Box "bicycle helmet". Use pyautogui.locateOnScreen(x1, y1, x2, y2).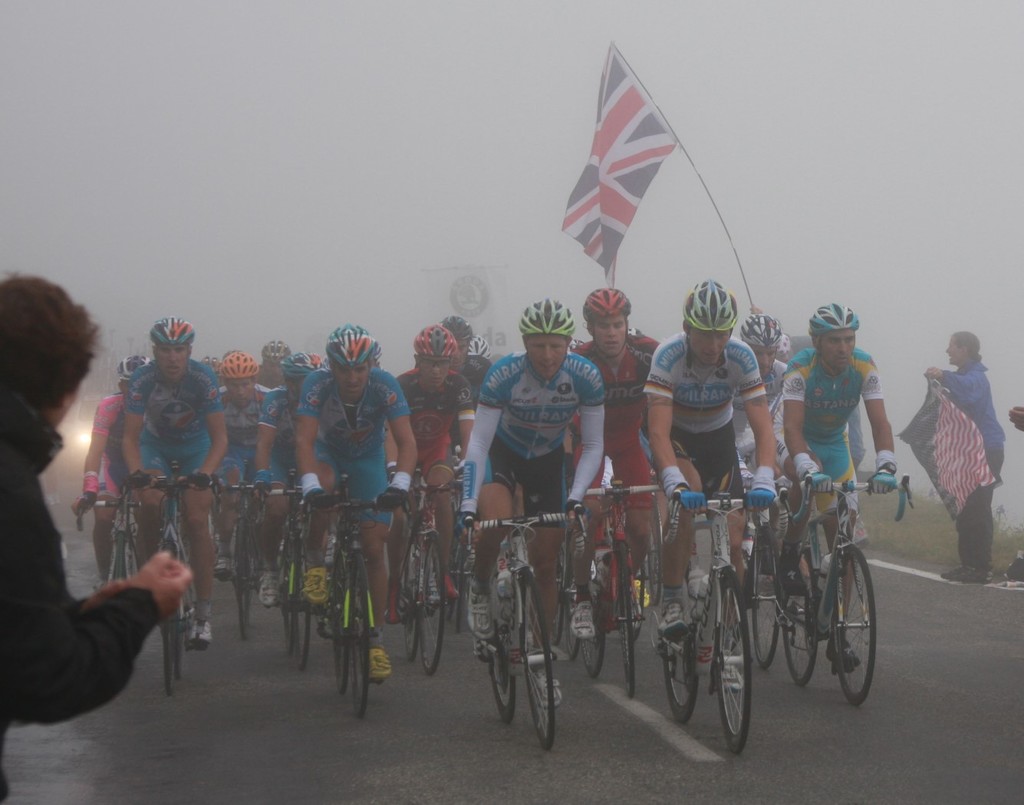
pyautogui.locateOnScreen(411, 323, 459, 357).
